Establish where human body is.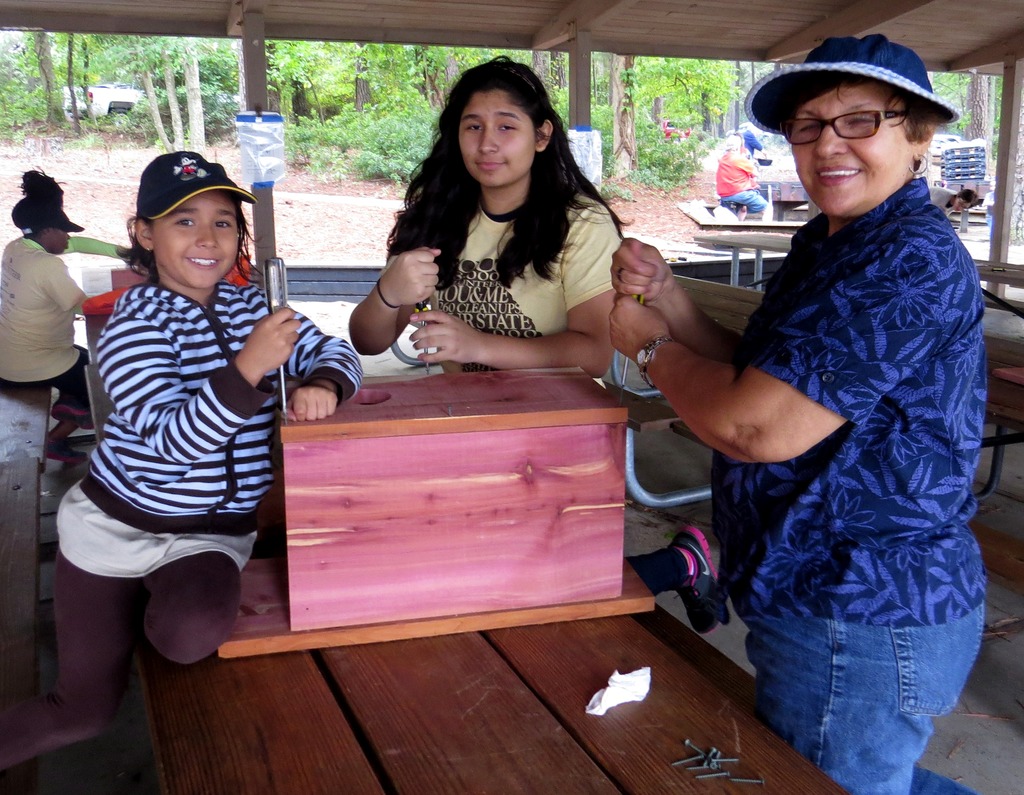
Established at [left=0, top=239, right=95, bottom=466].
